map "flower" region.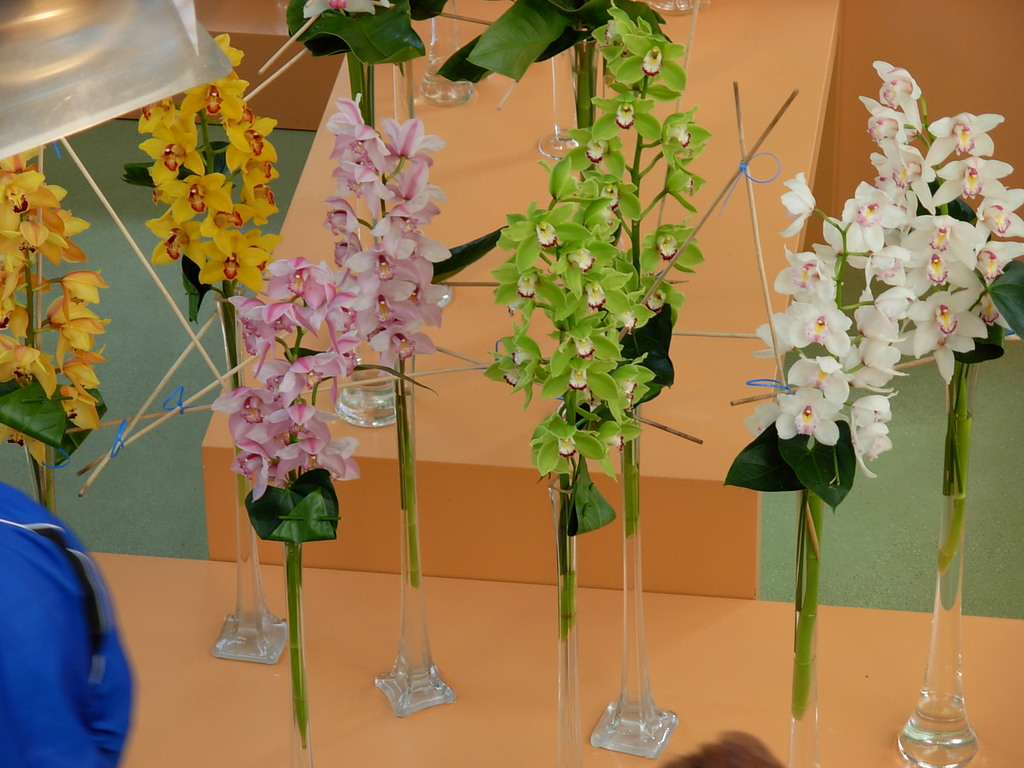
Mapped to locate(555, 438, 580, 458).
